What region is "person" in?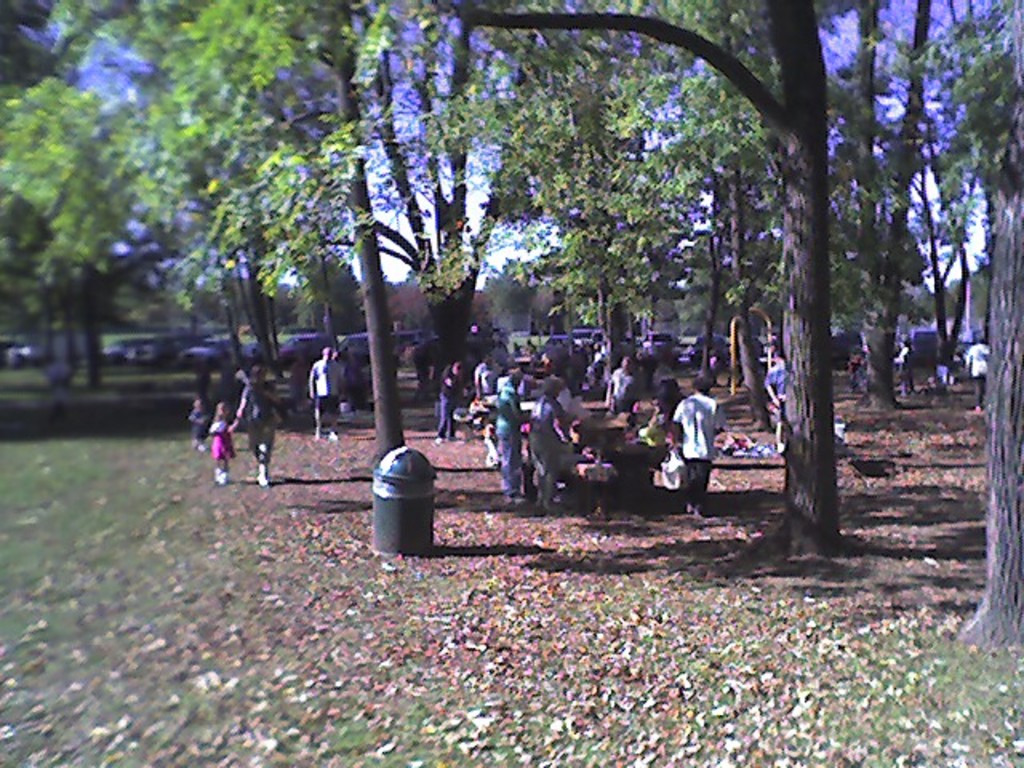
<bbox>309, 344, 350, 429</bbox>.
